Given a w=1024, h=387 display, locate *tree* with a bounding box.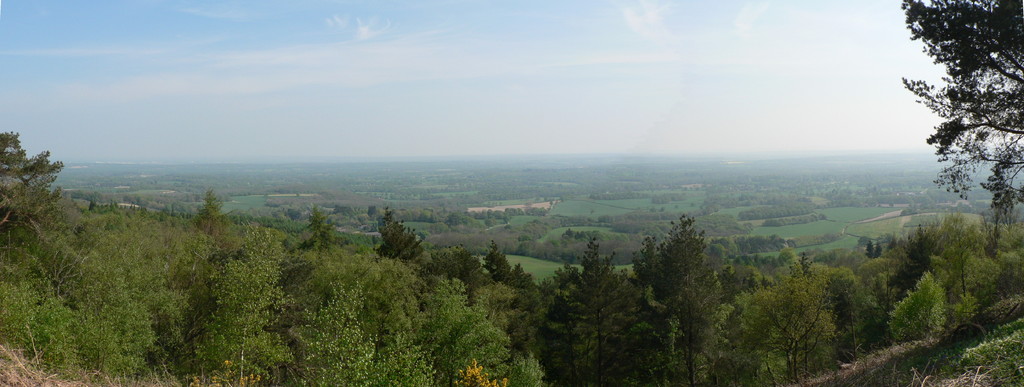
Located: <region>899, 0, 1023, 236</region>.
